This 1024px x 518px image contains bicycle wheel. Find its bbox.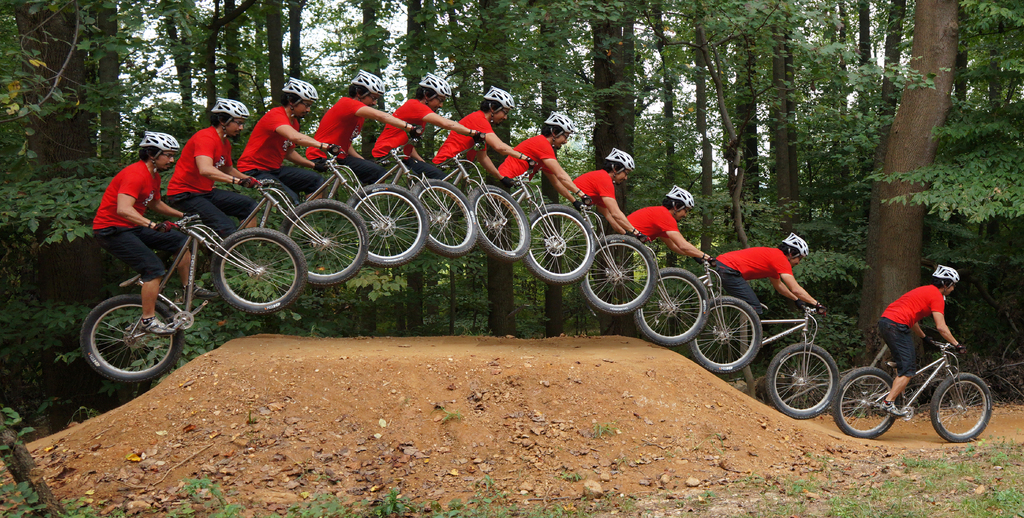
left=345, top=182, right=428, bottom=270.
